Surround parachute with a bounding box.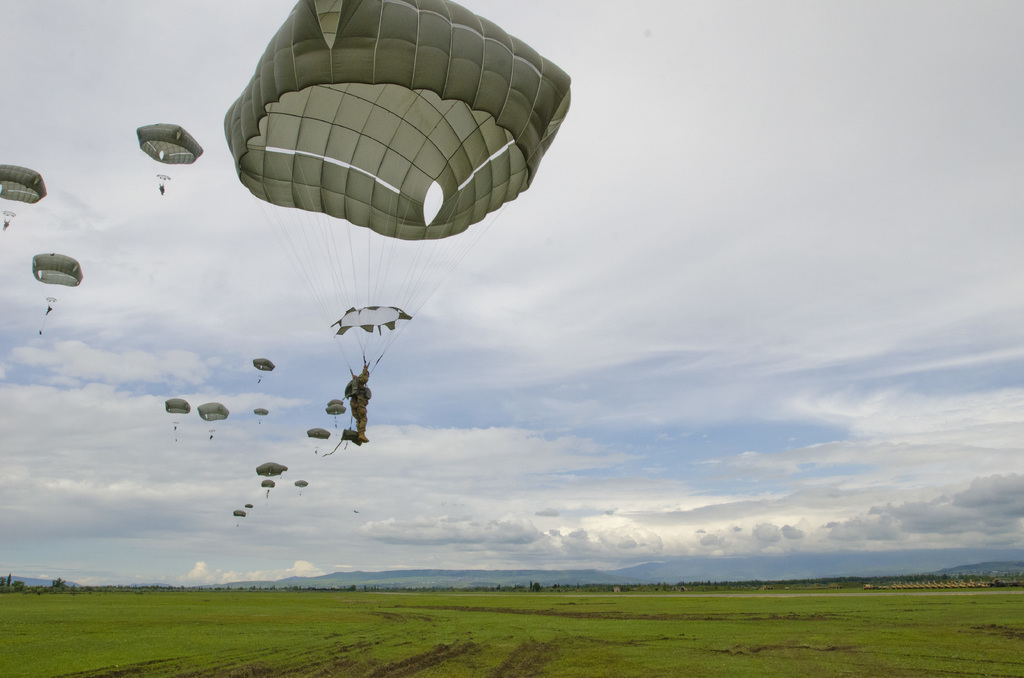
bbox=(236, 507, 246, 526).
